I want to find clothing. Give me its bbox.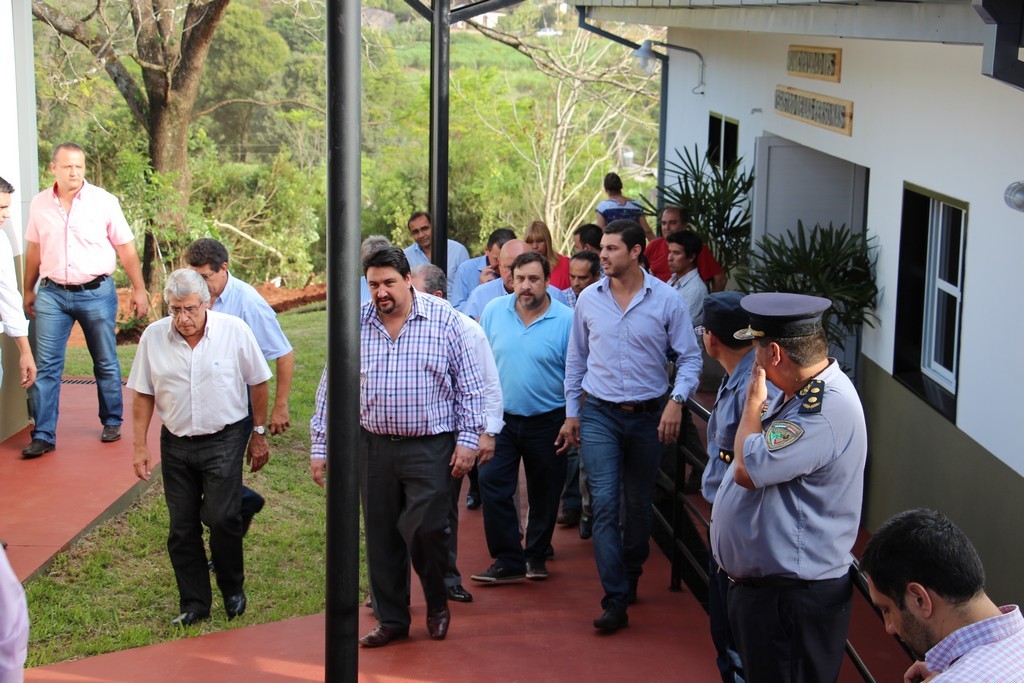
locate(126, 270, 263, 598).
